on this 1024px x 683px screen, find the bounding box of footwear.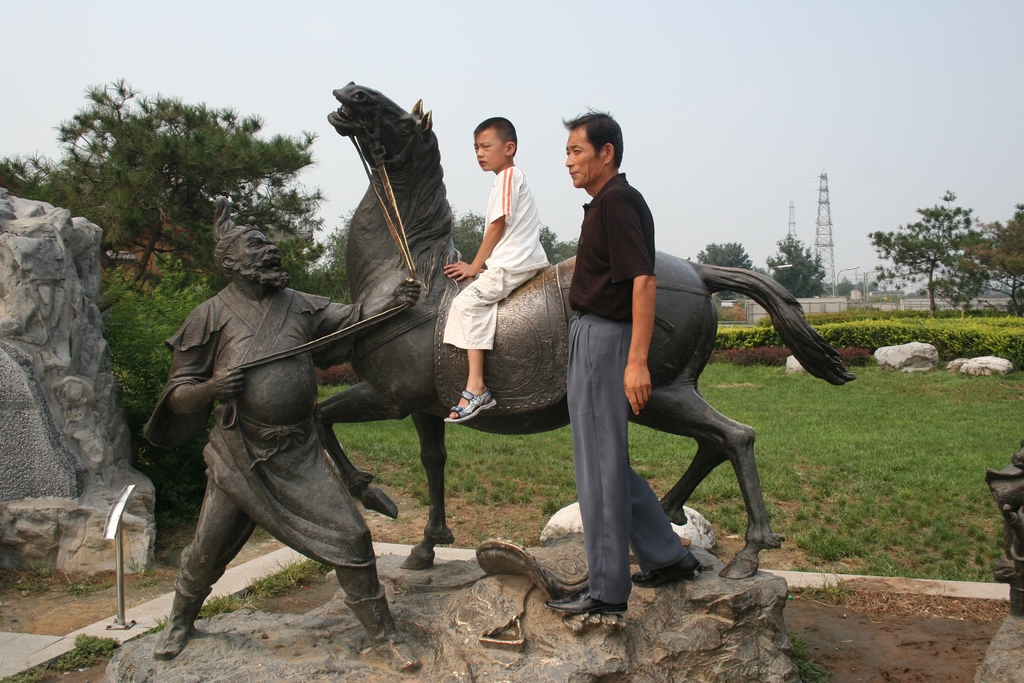
Bounding box: BBox(339, 584, 422, 671).
